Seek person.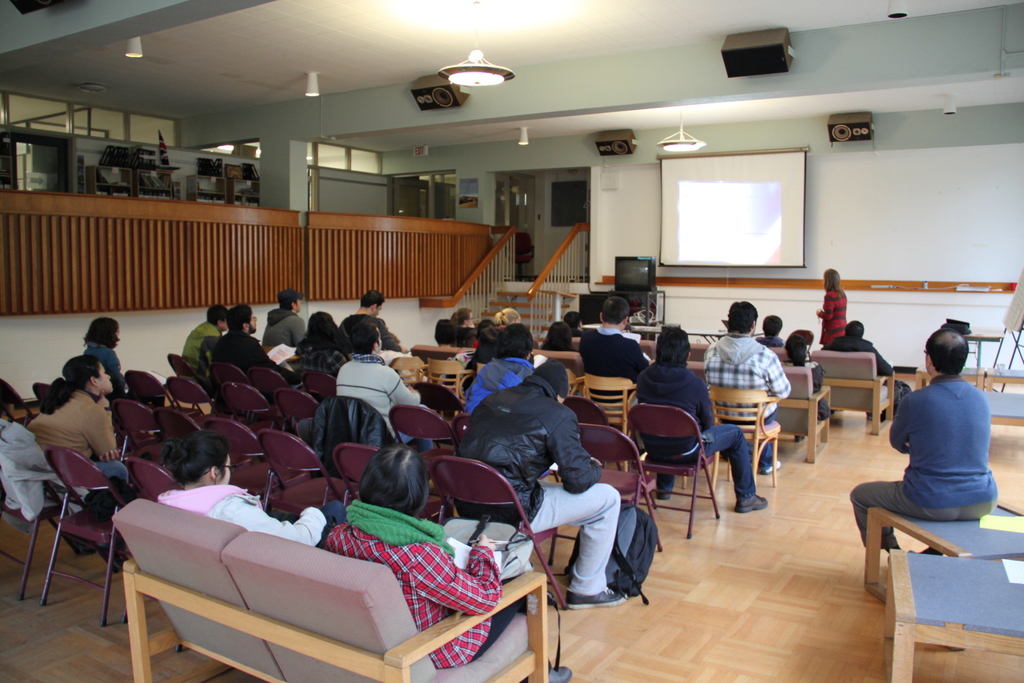
(x1=850, y1=325, x2=996, y2=553).
